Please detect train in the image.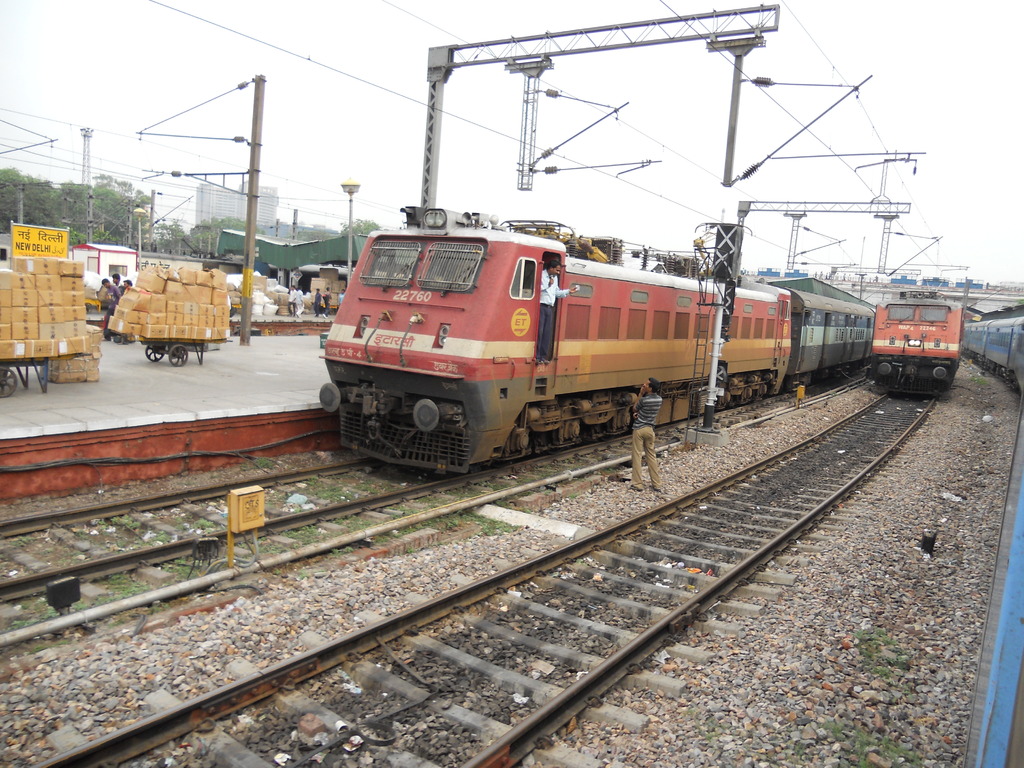
868,286,969,393.
